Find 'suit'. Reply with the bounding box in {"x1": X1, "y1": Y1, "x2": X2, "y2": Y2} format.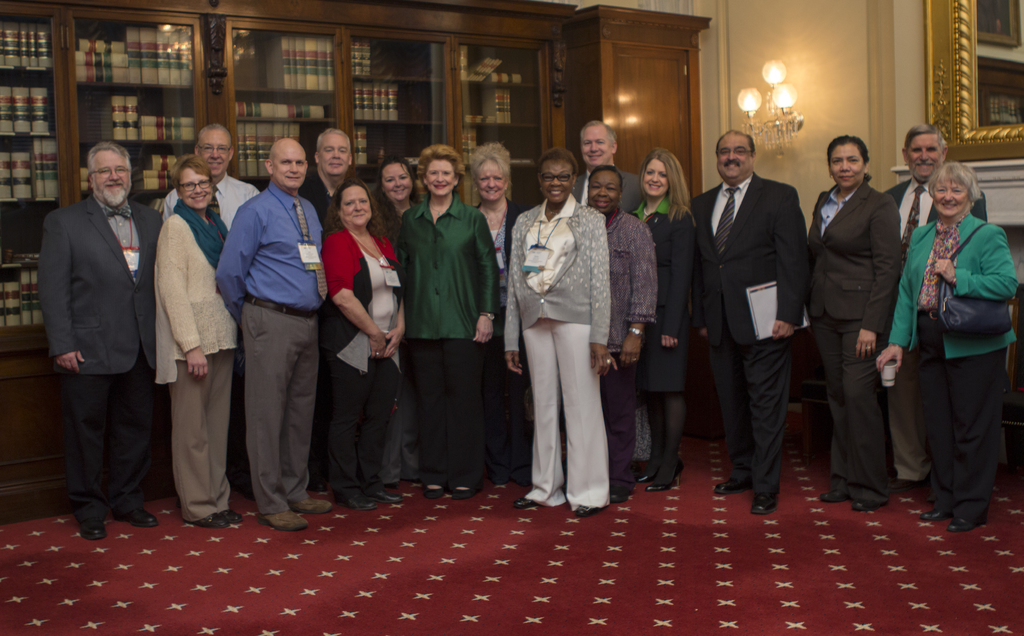
{"x1": 565, "y1": 163, "x2": 653, "y2": 487}.
